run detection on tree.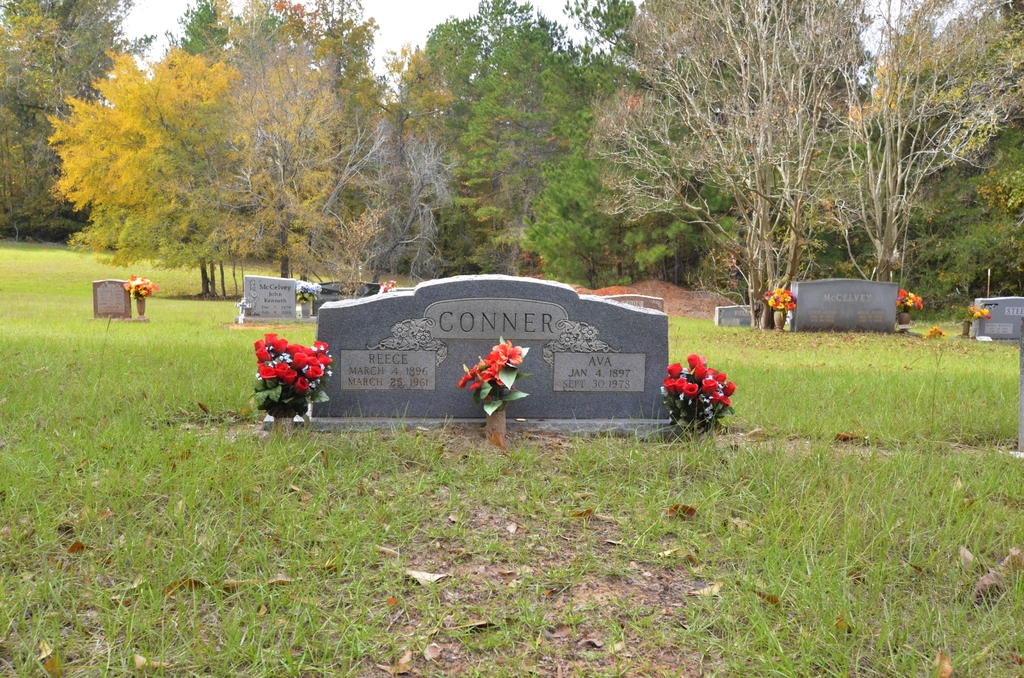
Result: {"left": 399, "top": 0, "right": 589, "bottom": 295}.
